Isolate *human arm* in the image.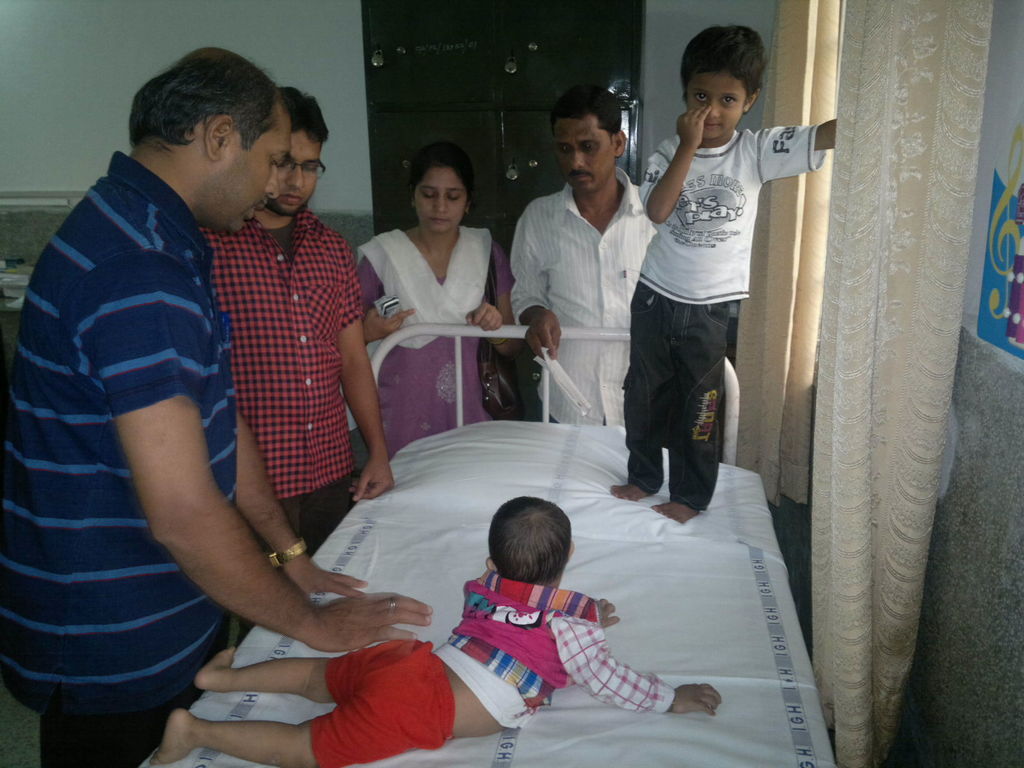
Isolated region: crop(632, 98, 714, 225).
